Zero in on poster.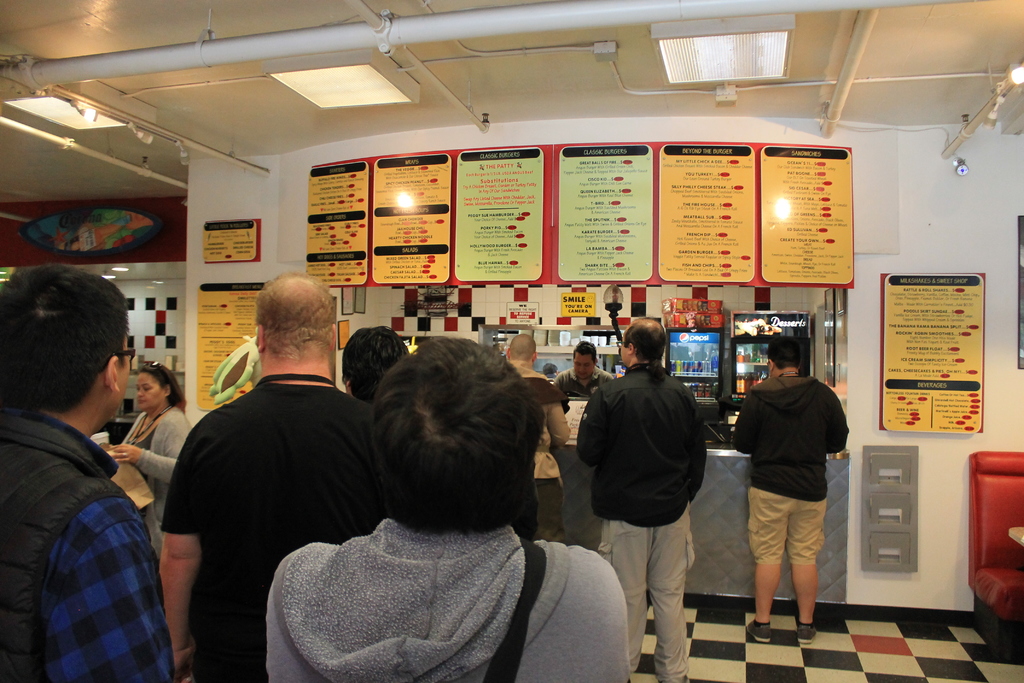
Zeroed in: detection(561, 146, 653, 279).
